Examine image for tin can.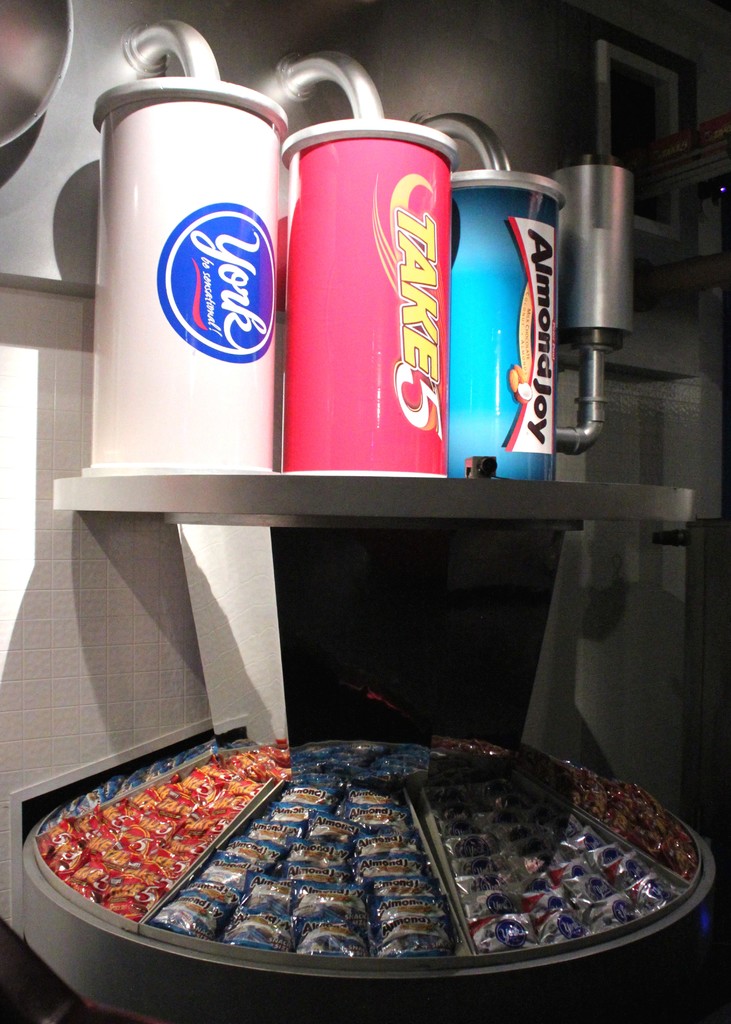
Examination result: BBox(460, 161, 571, 483).
